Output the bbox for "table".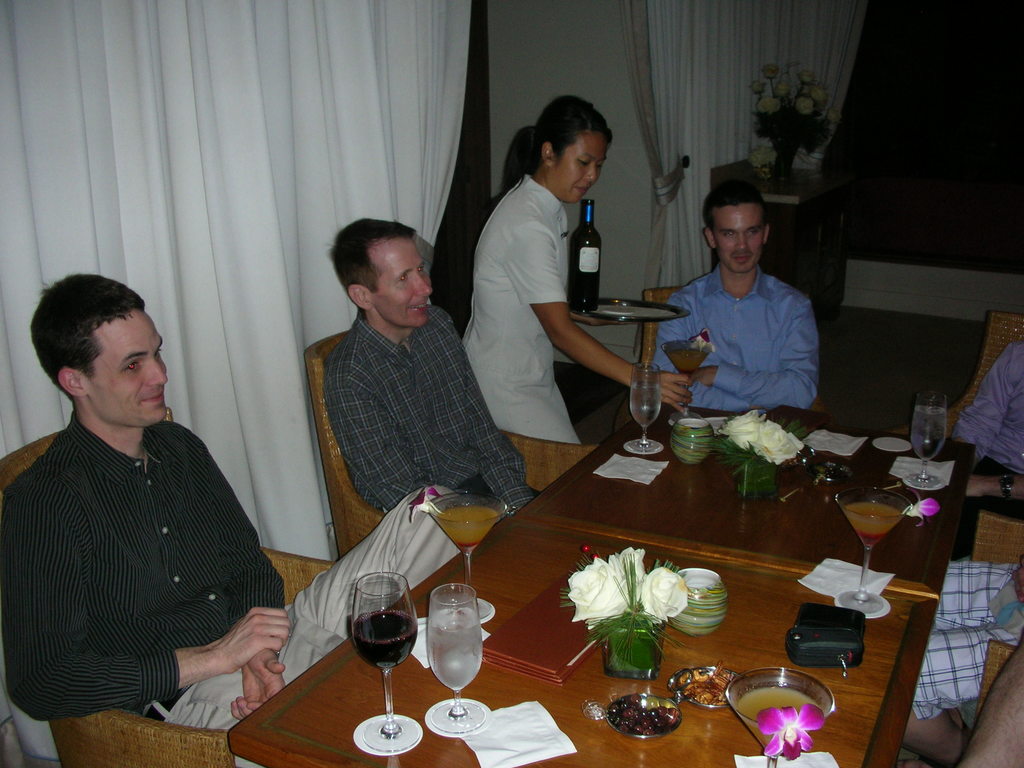
bbox(219, 513, 947, 764).
